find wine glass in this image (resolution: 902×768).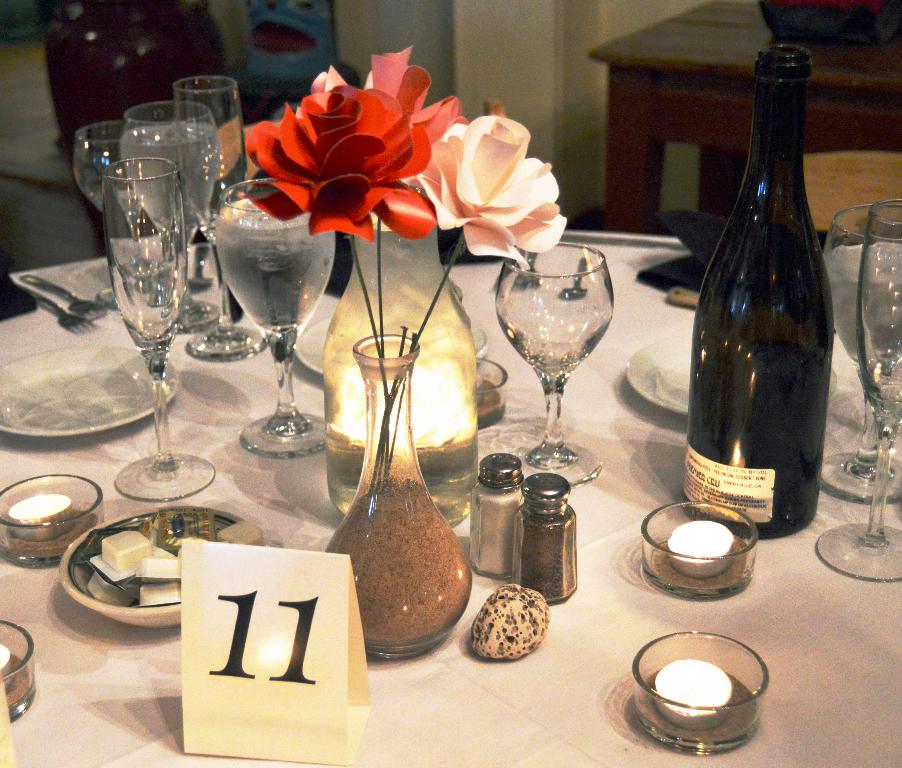
[left=71, top=121, right=150, bottom=267].
